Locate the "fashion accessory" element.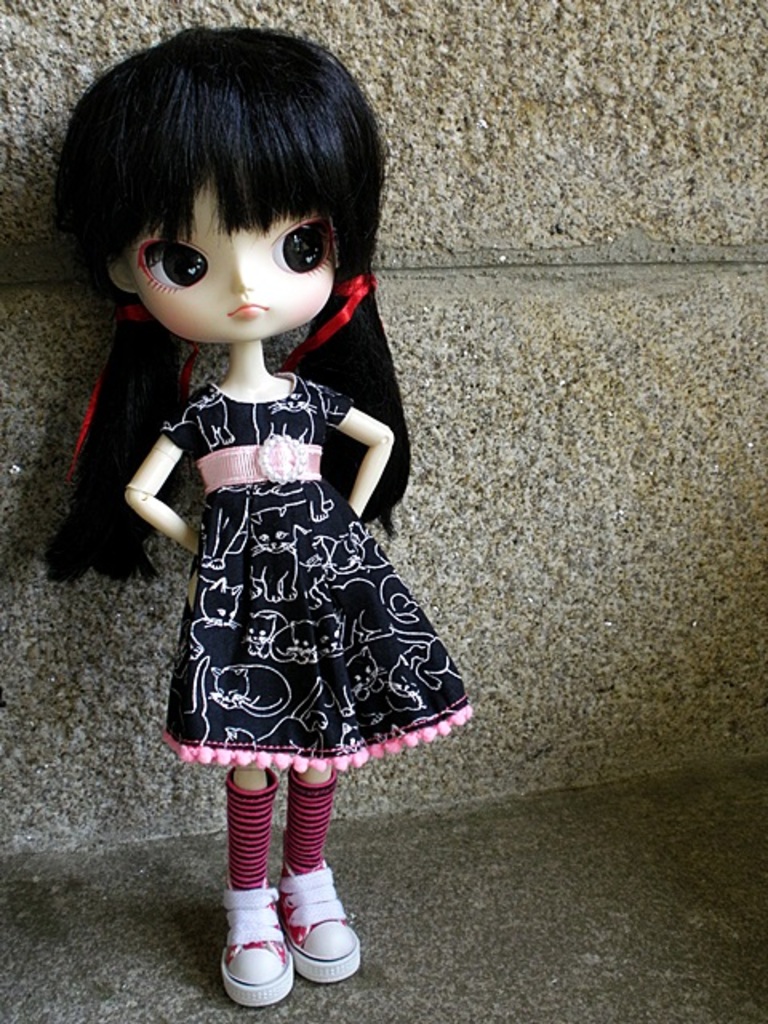
Element bbox: bbox=[64, 302, 210, 470].
